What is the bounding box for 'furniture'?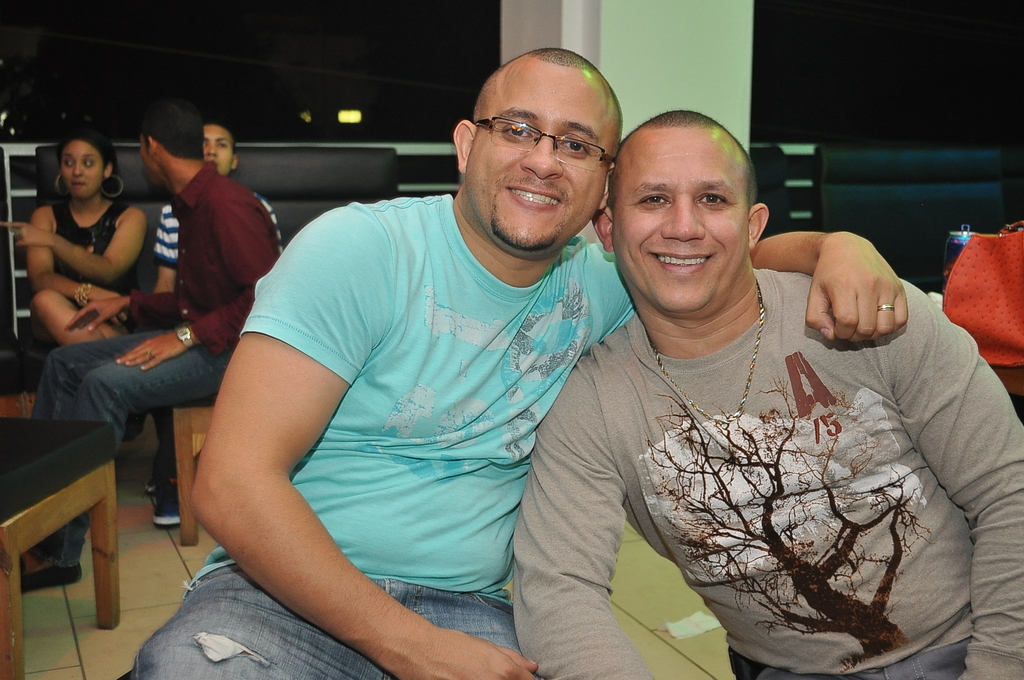
28/144/397/413.
